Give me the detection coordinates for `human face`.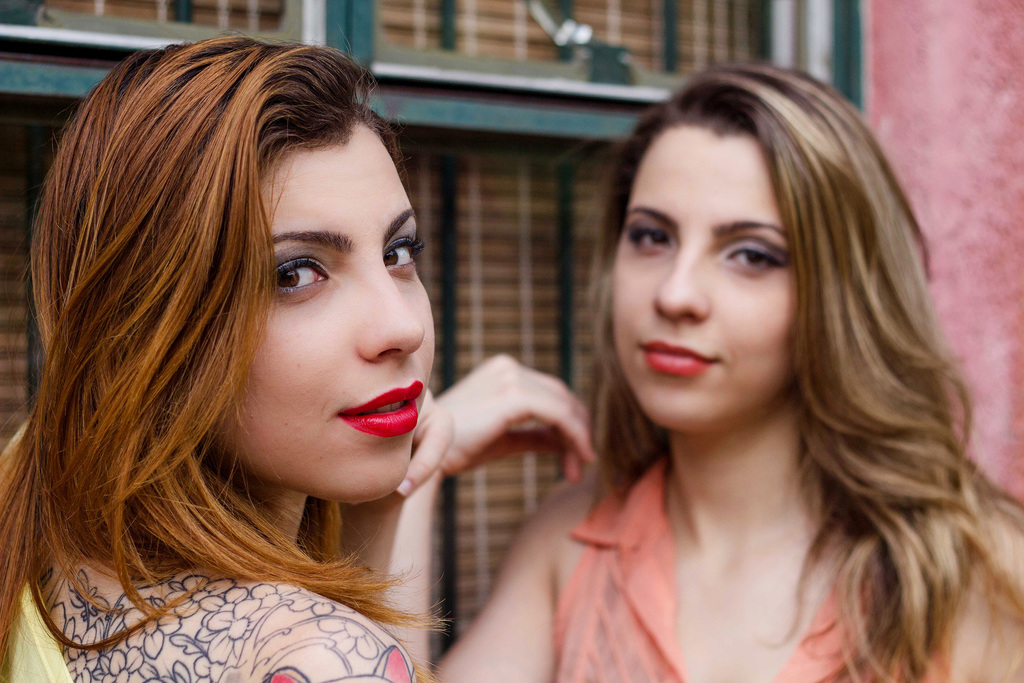
x1=611, y1=123, x2=794, y2=431.
